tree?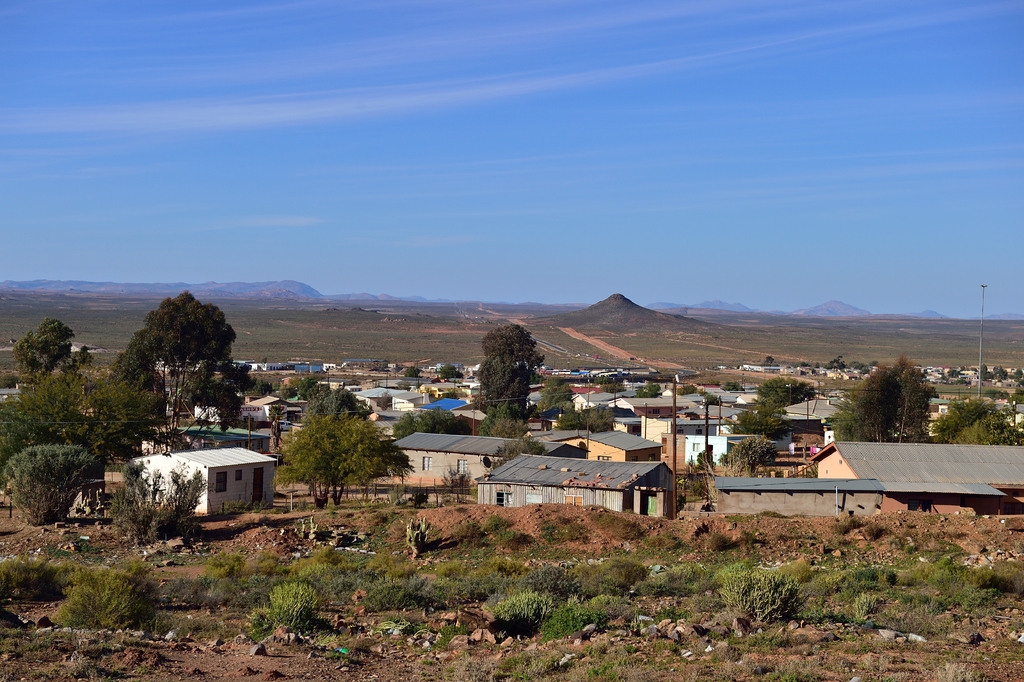
l=961, t=413, r=1023, b=447
